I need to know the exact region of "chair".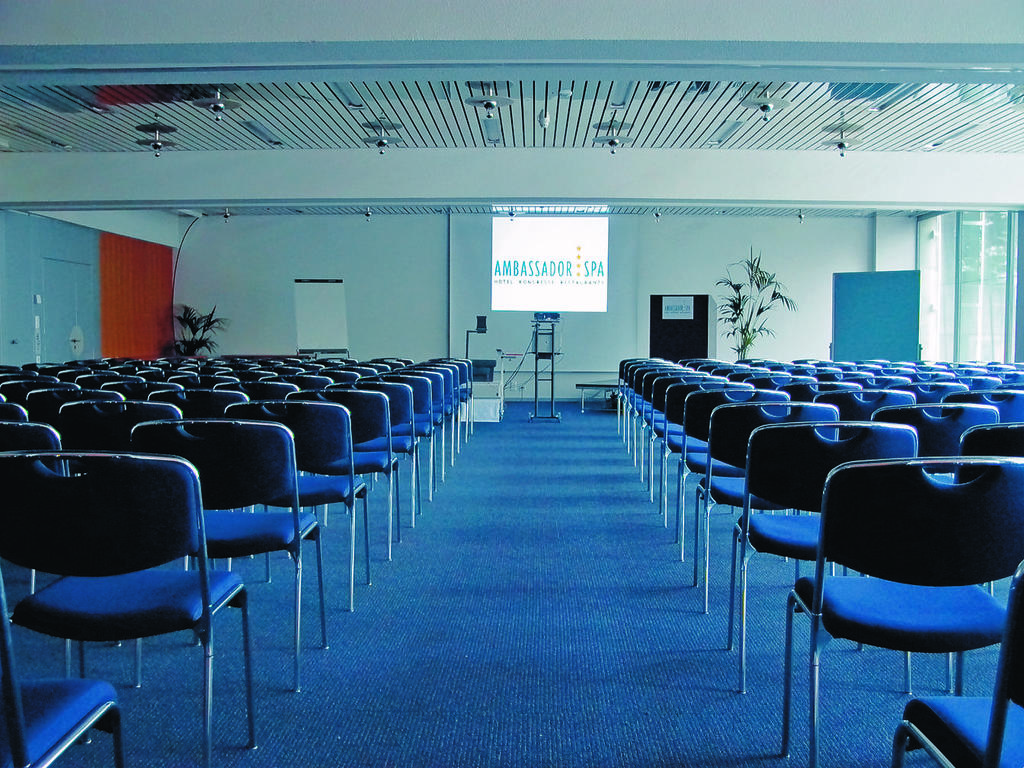
Region: box=[28, 386, 128, 472].
